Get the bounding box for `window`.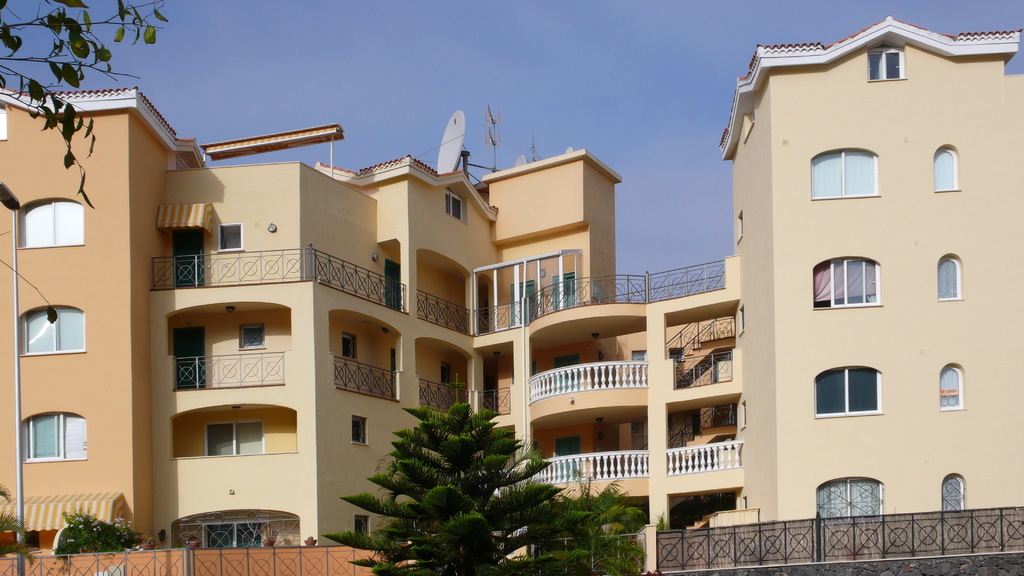
bbox=[441, 196, 466, 220].
